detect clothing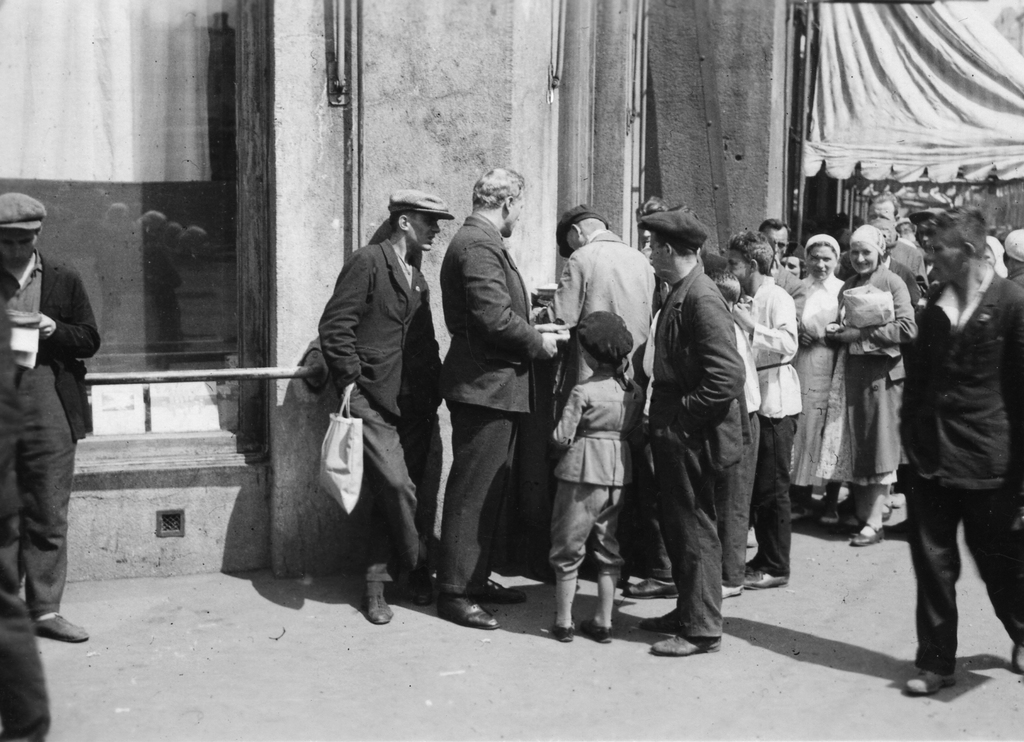
bbox=[883, 223, 1016, 629]
